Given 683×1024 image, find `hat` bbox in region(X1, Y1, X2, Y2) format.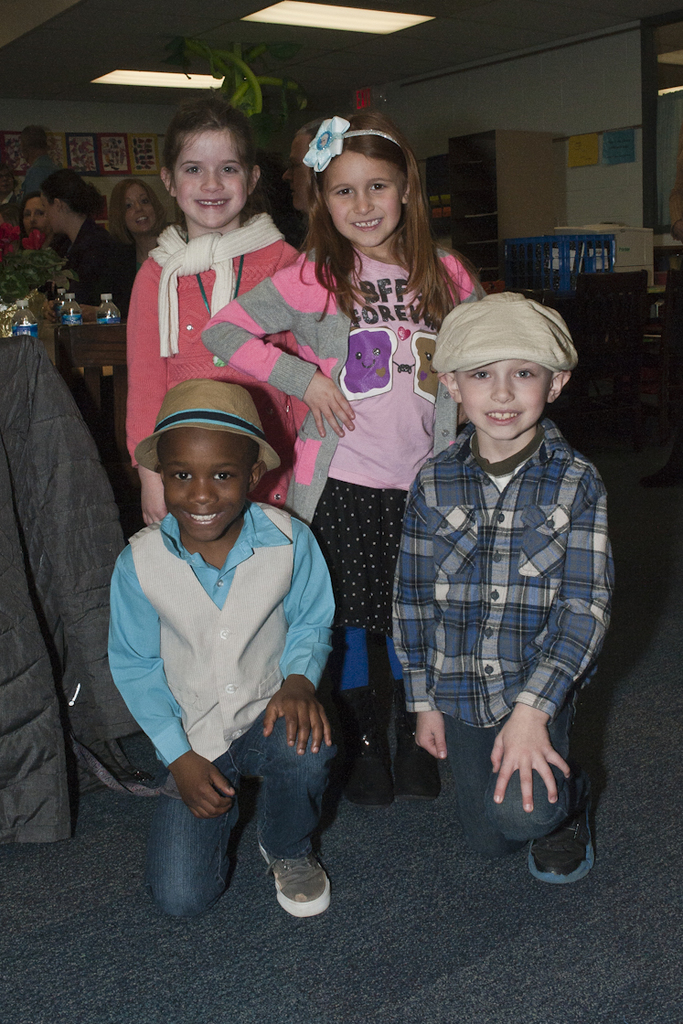
region(427, 284, 579, 385).
